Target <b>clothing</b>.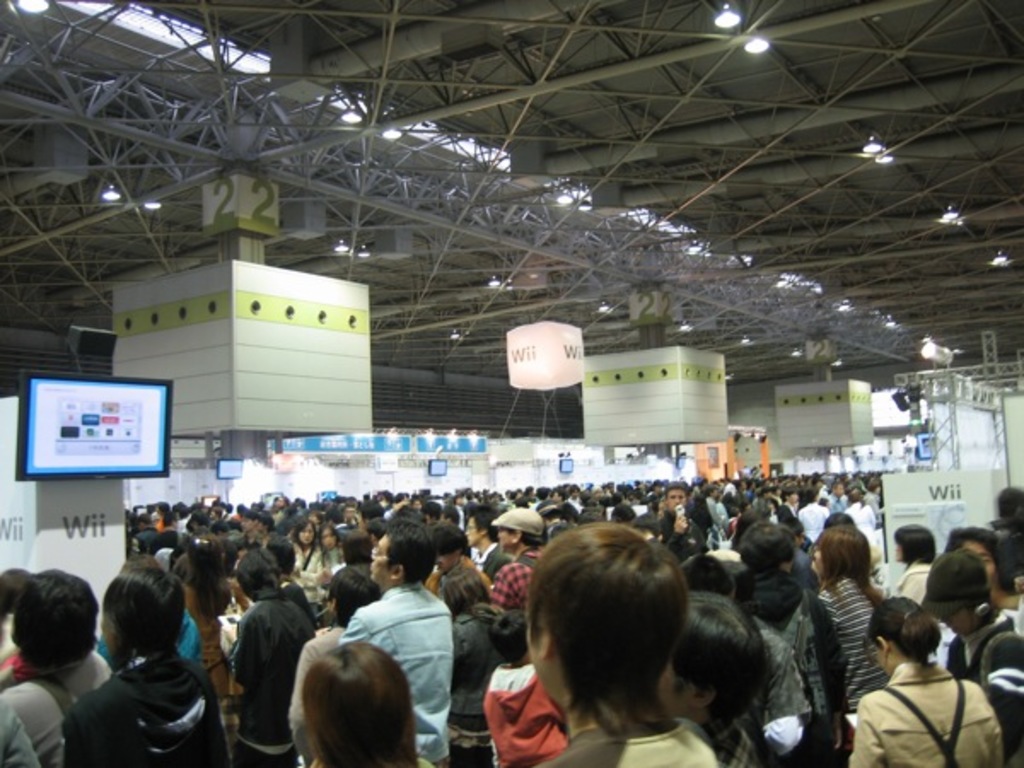
Target region: BBox(730, 719, 771, 766).
